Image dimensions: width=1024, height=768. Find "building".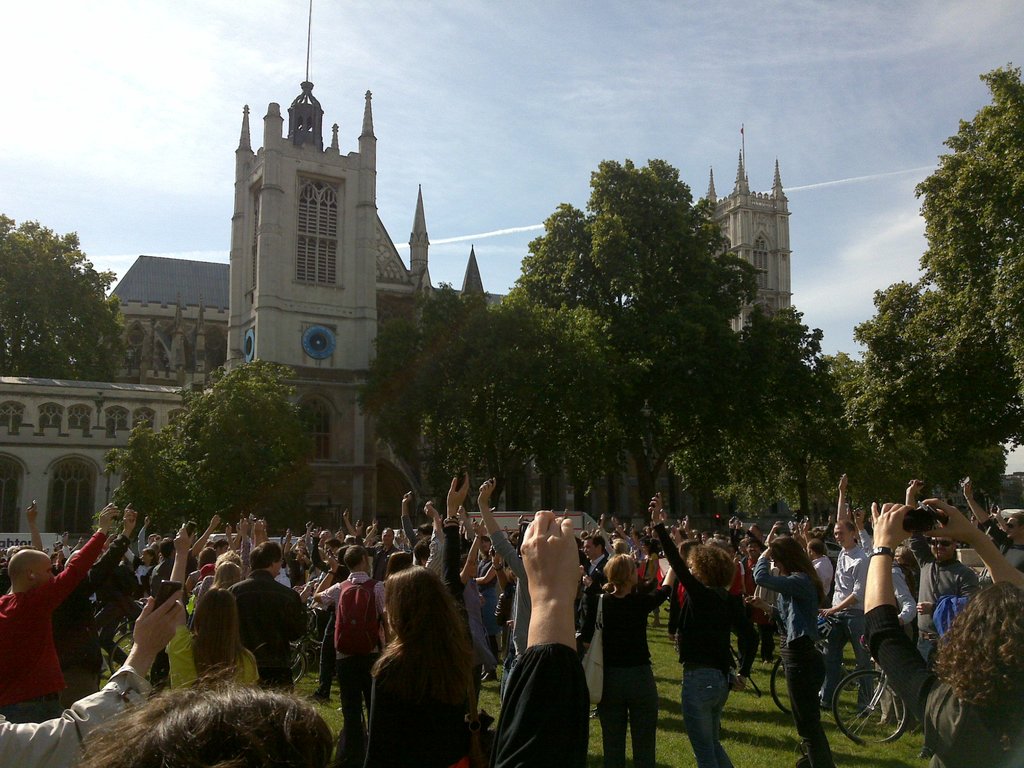
(0, 254, 227, 555).
